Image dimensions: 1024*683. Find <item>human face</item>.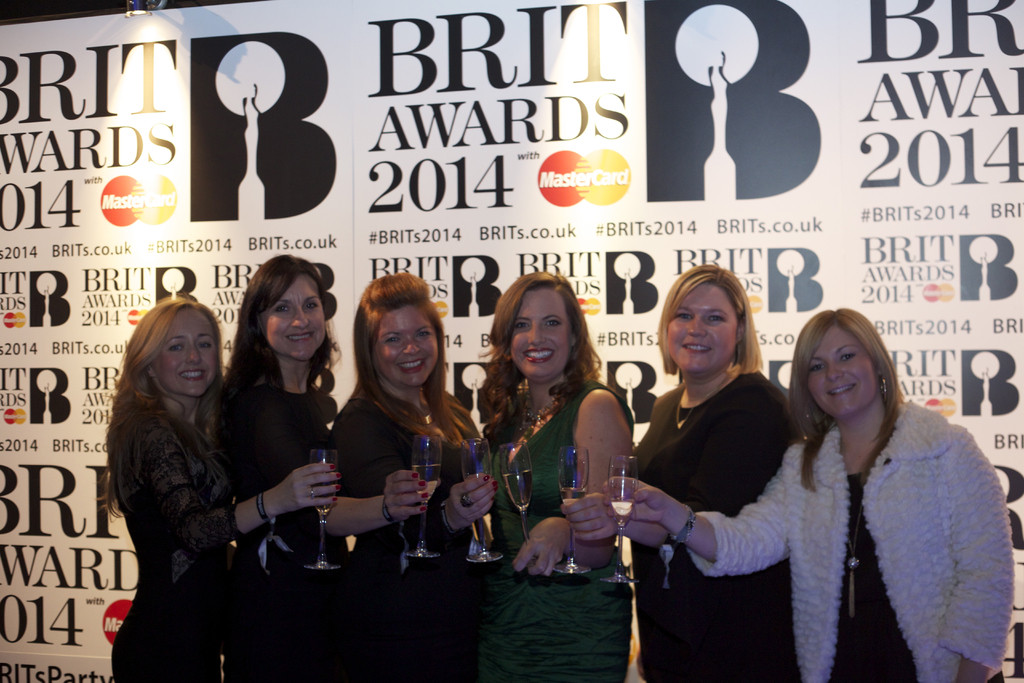
[664, 283, 737, 373].
